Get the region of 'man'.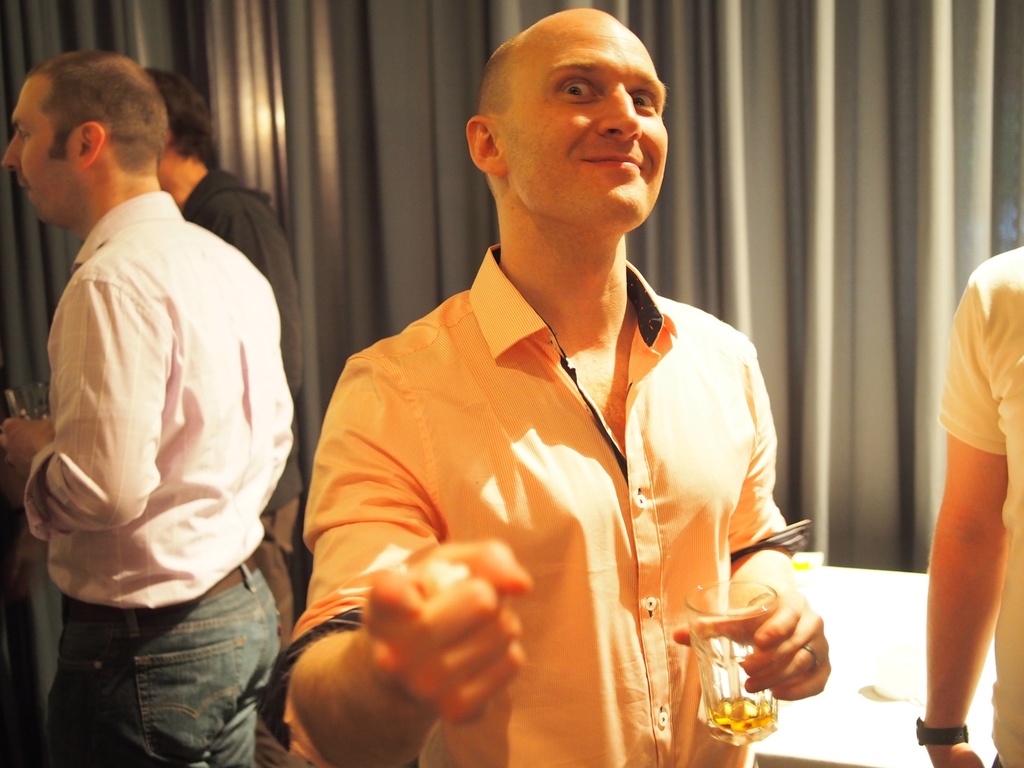
(141, 64, 314, 767).
